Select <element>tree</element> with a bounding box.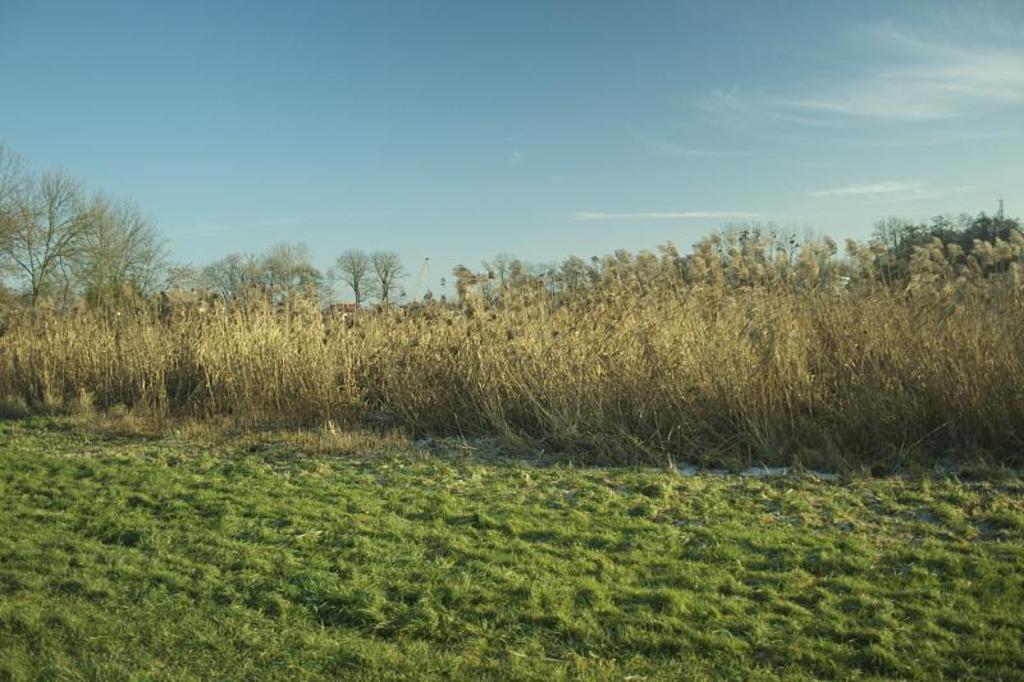
329/244/413/307.
